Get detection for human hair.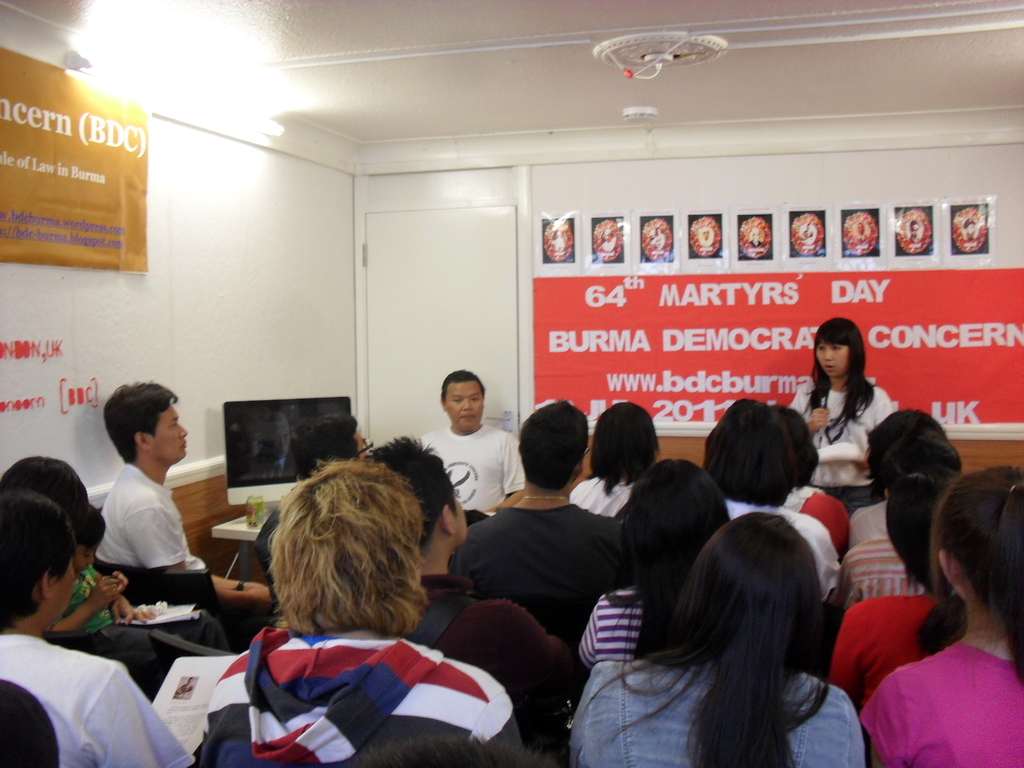
Detection: [588,397,657,497].
